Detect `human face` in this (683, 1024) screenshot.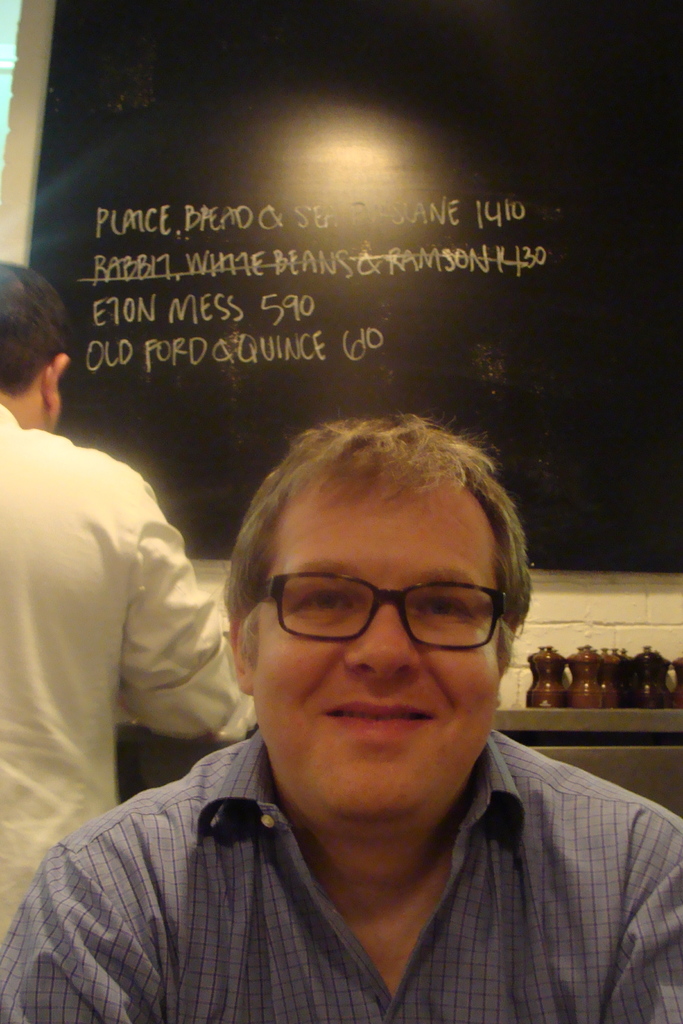
Detection: [258,468,500,827].
